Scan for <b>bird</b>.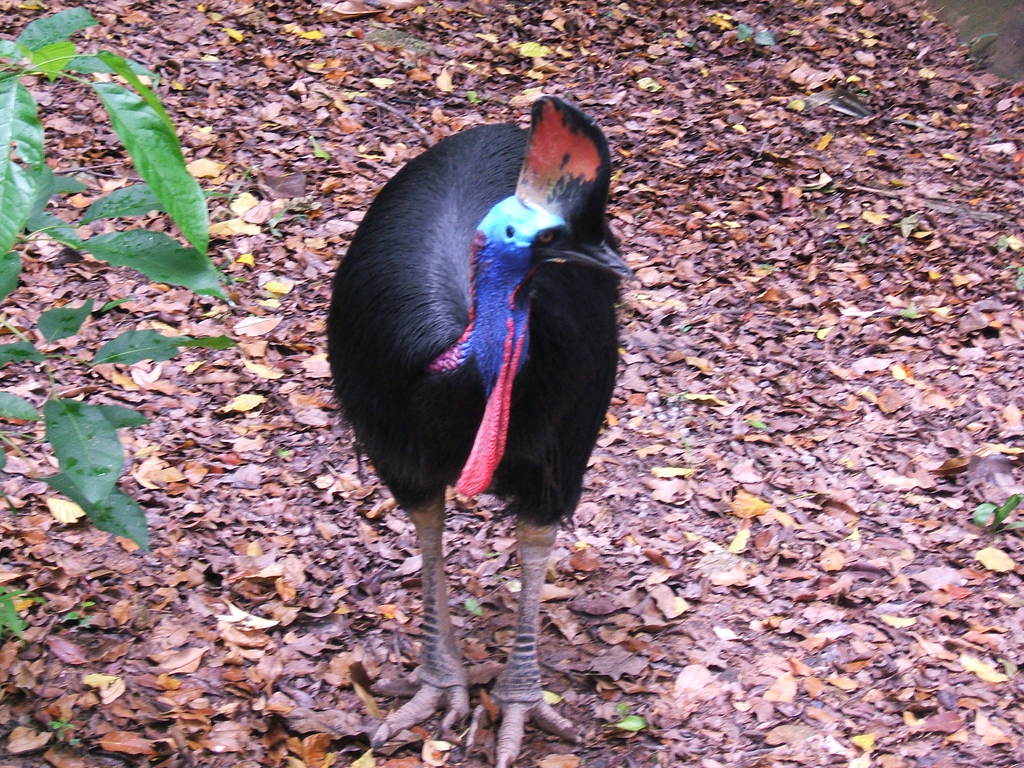
Scan result: crop(314, 93, 632, 741).
